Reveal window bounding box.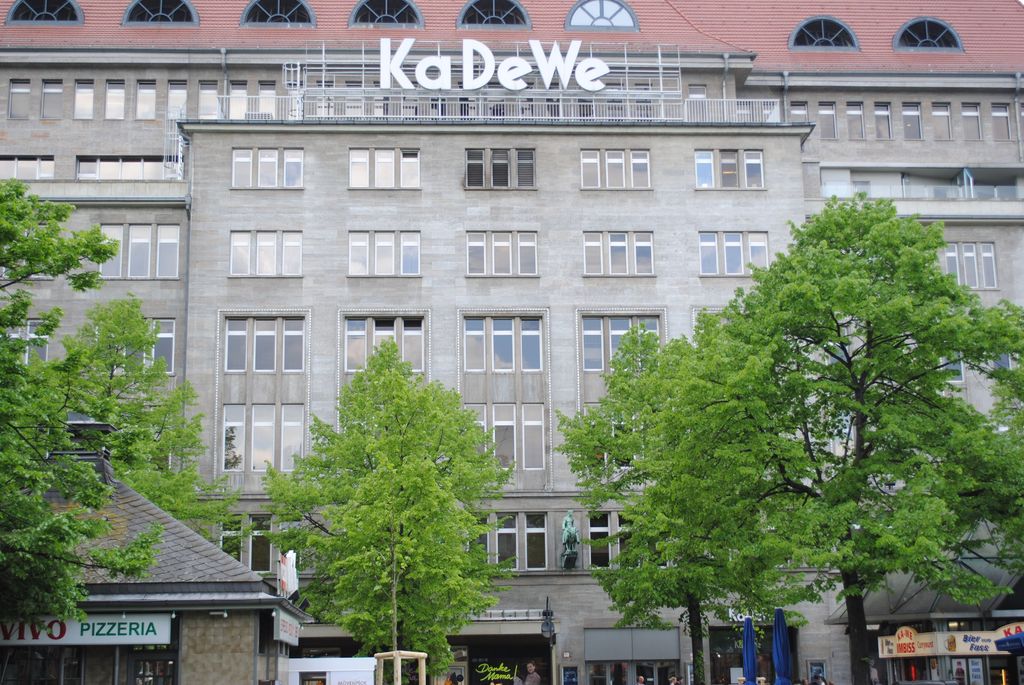
Revealed: select_region(94, 207, 165, 279).
